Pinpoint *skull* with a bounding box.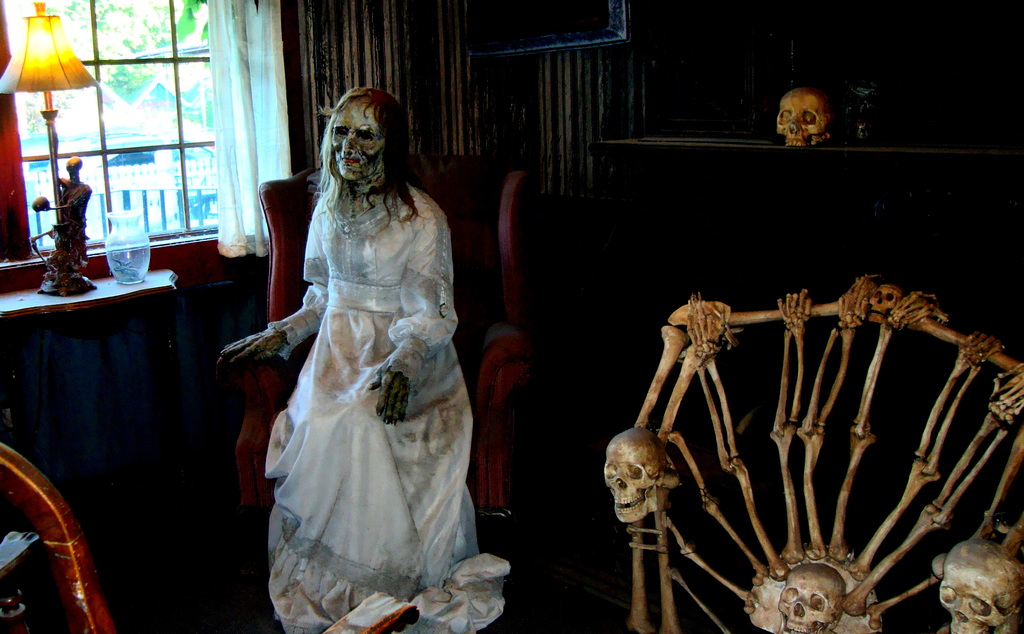
rect(777, 566, 848, 633).
